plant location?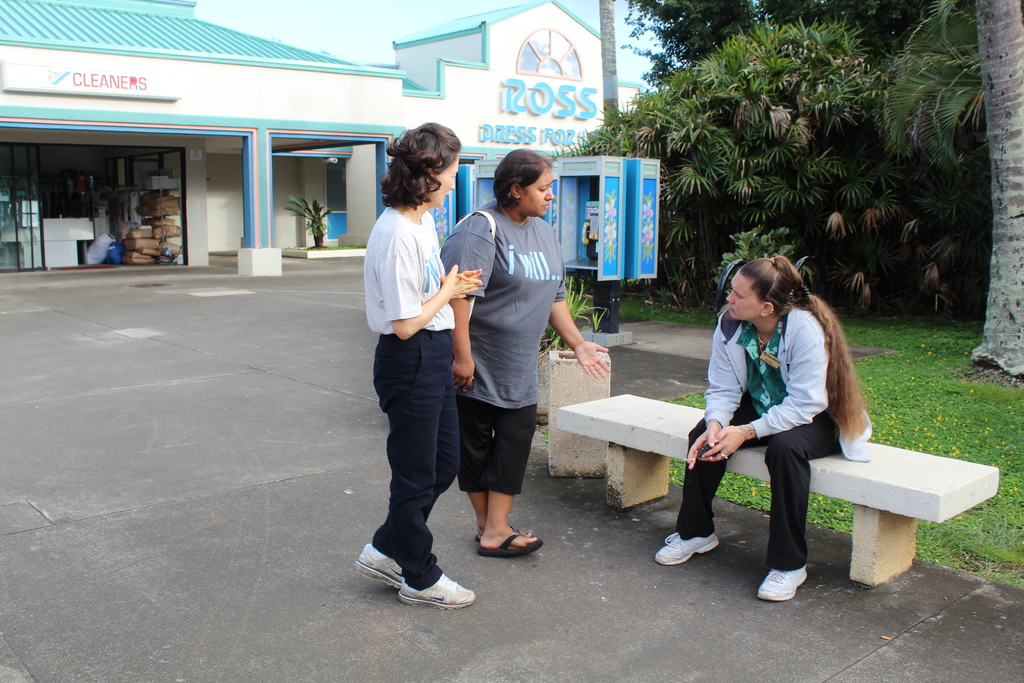
left=538, top=283, right=611, bottom=354
